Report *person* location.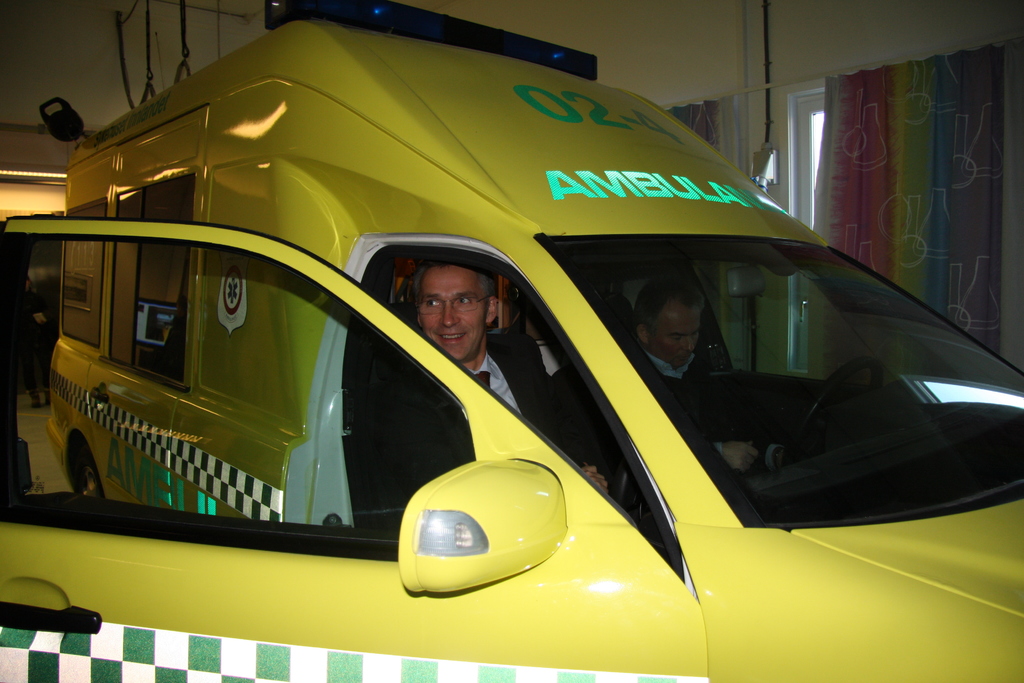
Report: left=371, top=256, right=621, bottom=541.
